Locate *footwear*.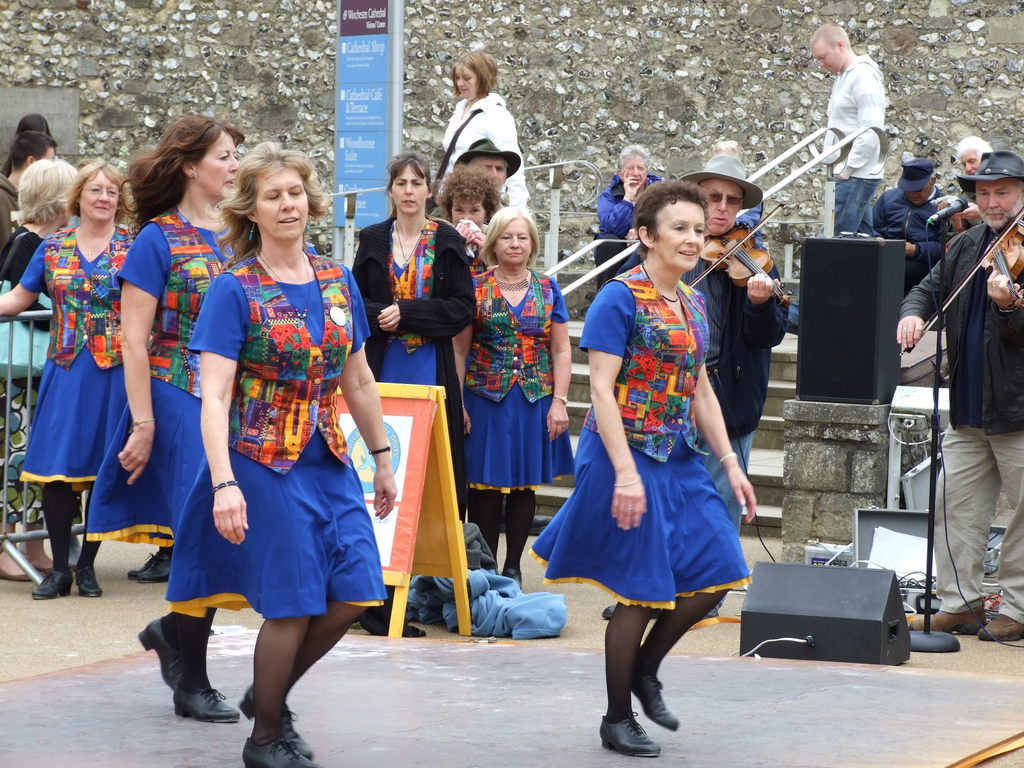
Bounding box: {"x1": 150, "y1": 630, "x2": 216, "y2": 740}.
